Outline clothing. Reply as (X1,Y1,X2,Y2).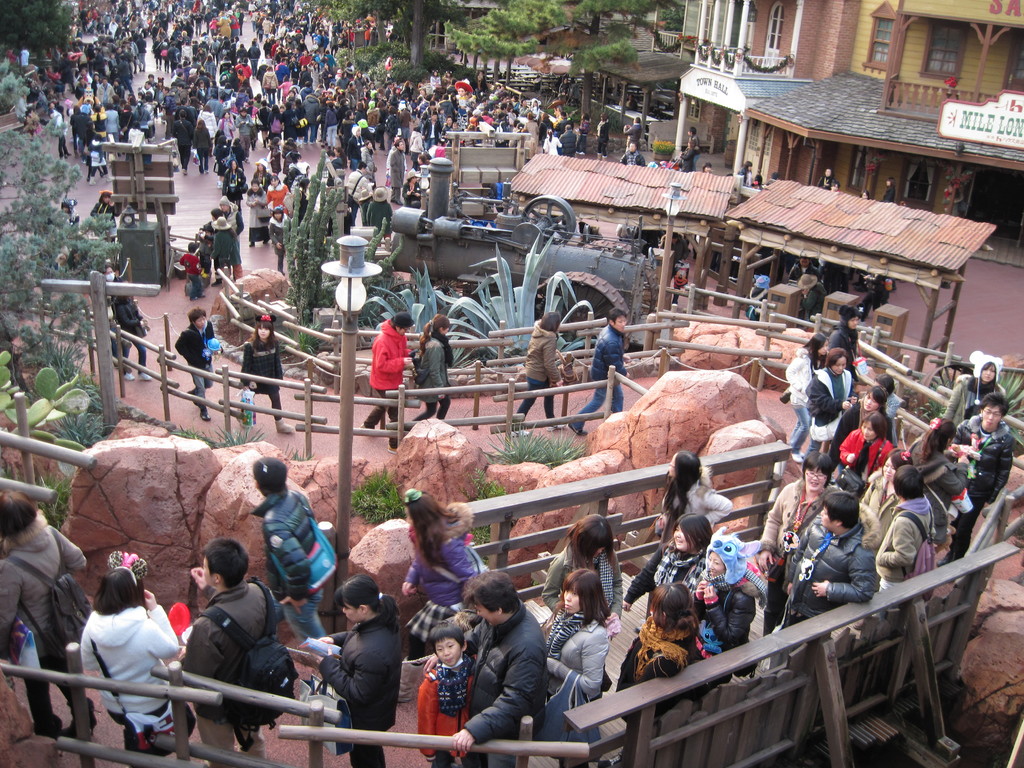
(835,403,890,456).
